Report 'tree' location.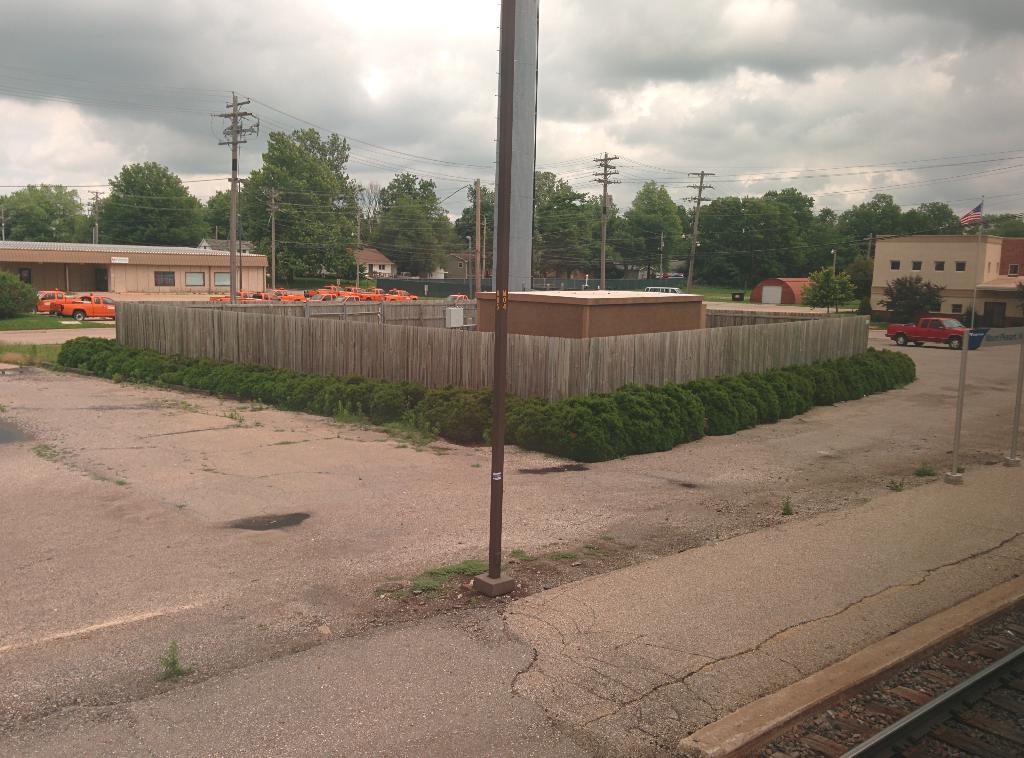
Report: 351/165/463/282.
